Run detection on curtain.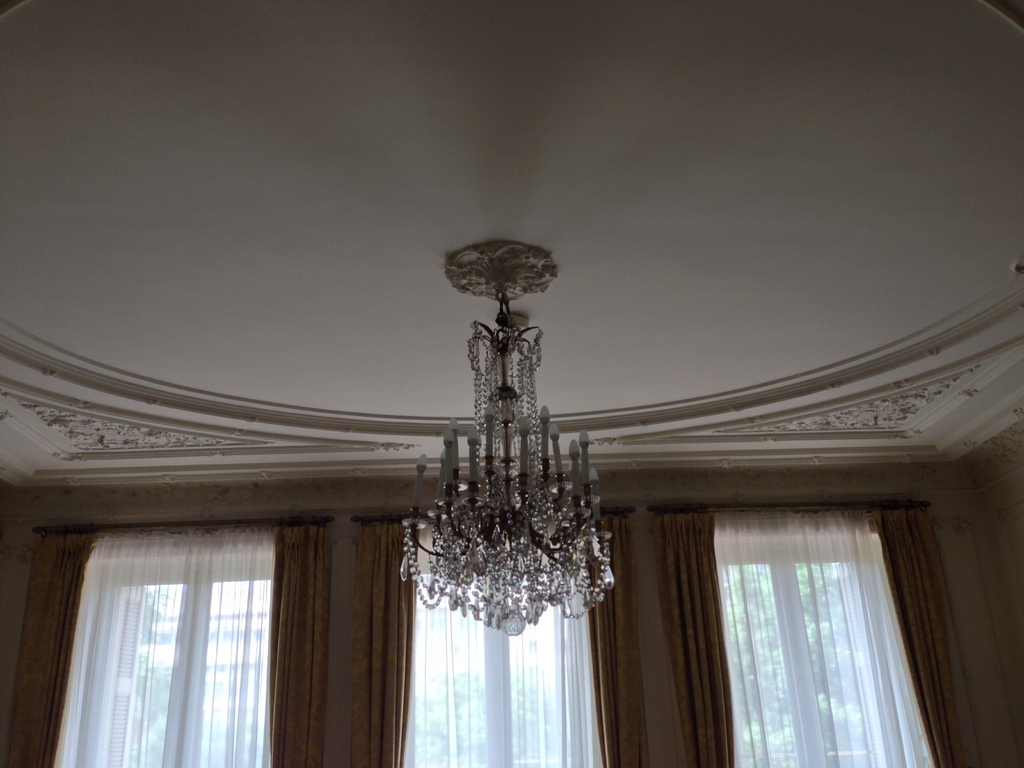
Result: left=30, top=511, right=956, bottom=757.
